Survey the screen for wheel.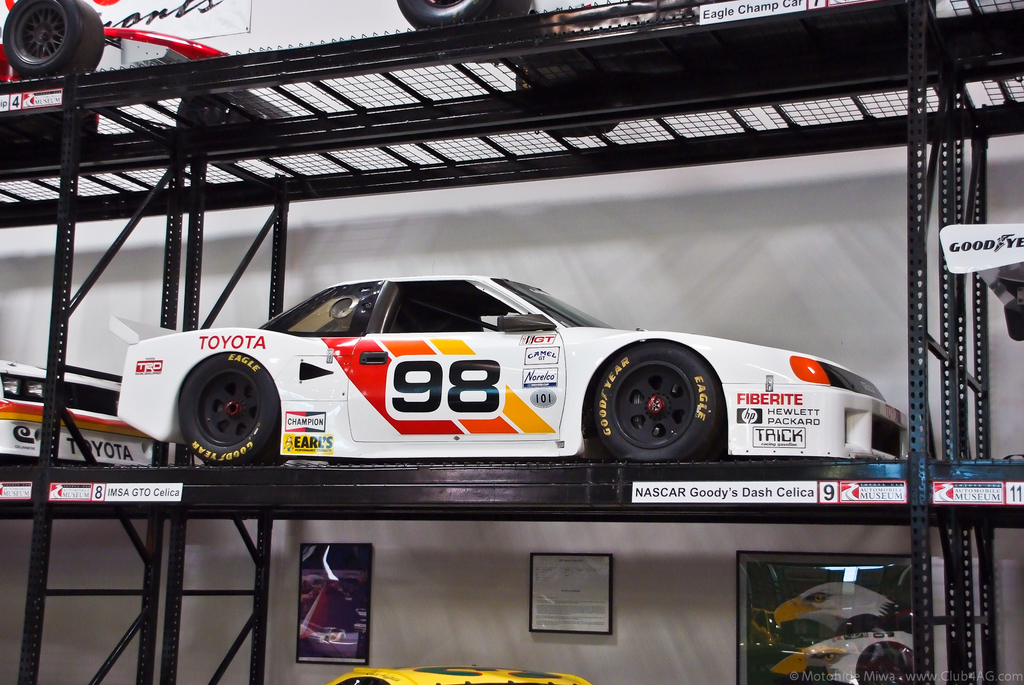
Survey found: <bbox>582, 347, 728, 458</bbox>.
